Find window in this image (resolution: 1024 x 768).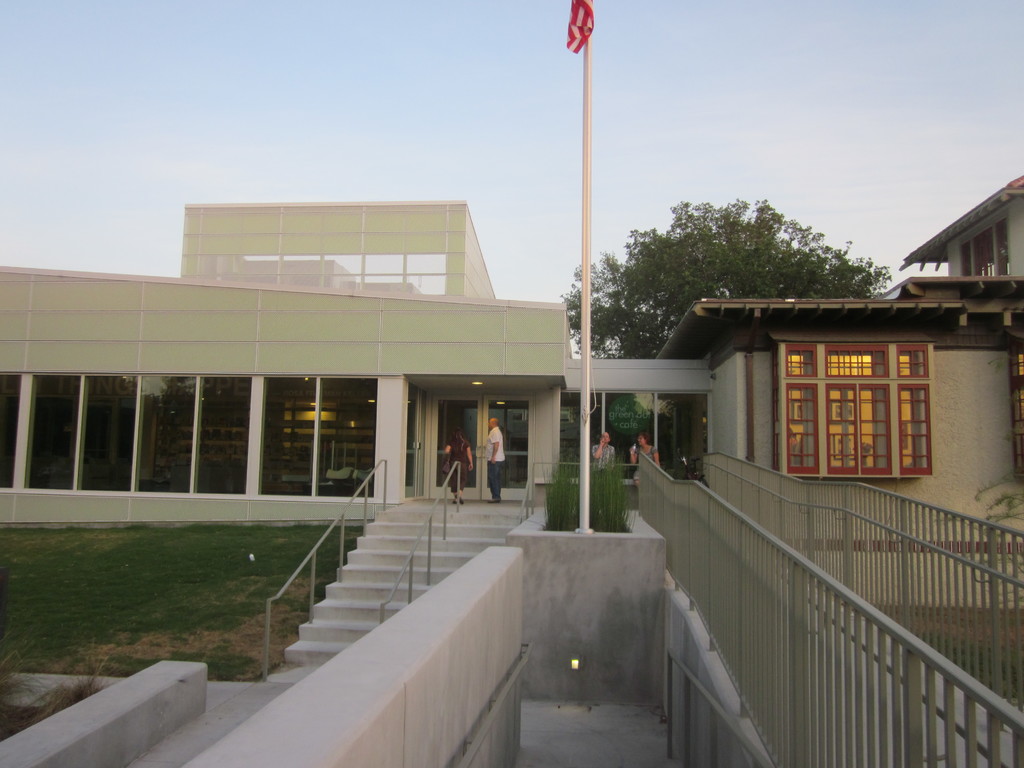
(left=952, top=221, right=1020, bottom=279).
